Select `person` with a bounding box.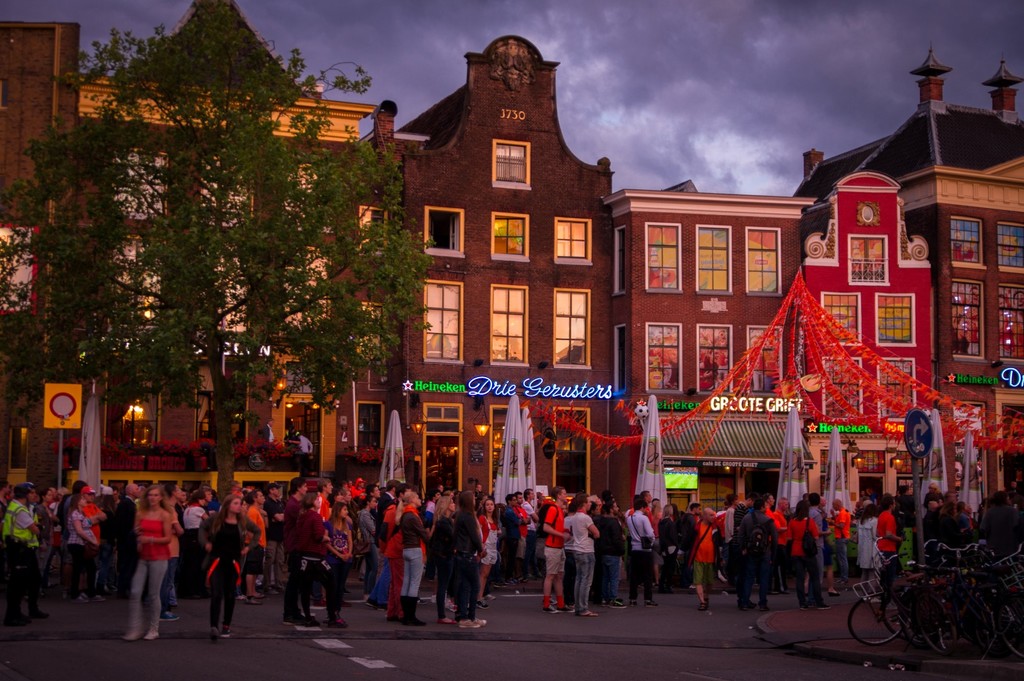
box(283, 429, 317, 456).
